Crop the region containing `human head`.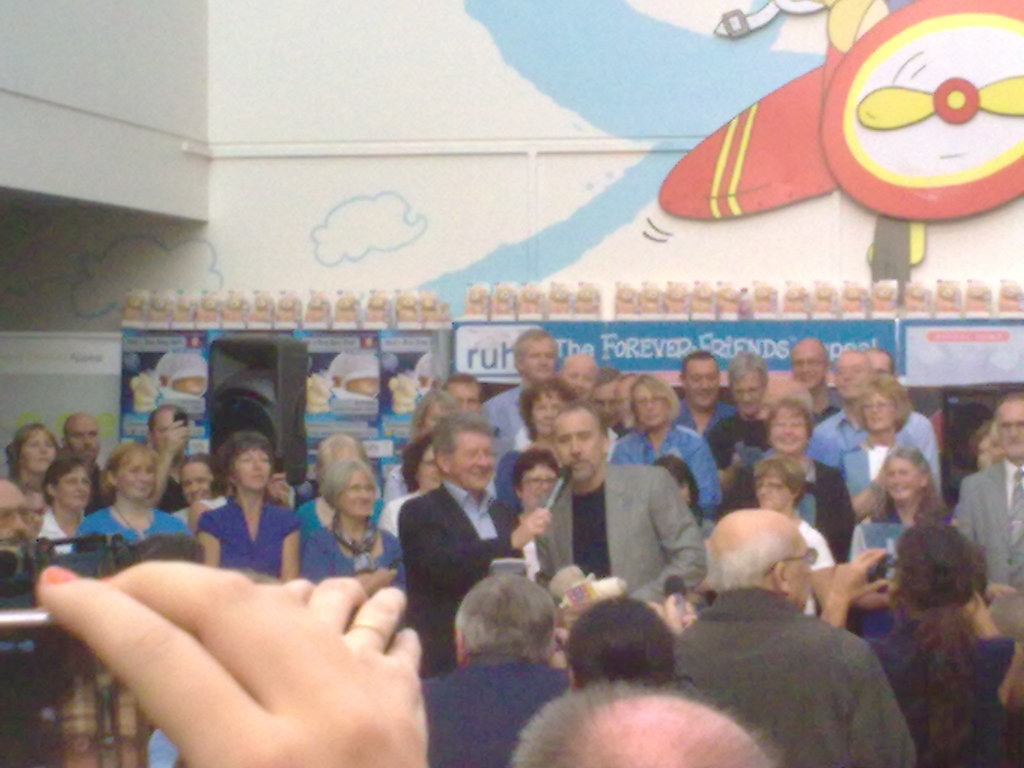
Crop region: {"left": 516, "top": 450, "right": 566, "bottom": 514}.
